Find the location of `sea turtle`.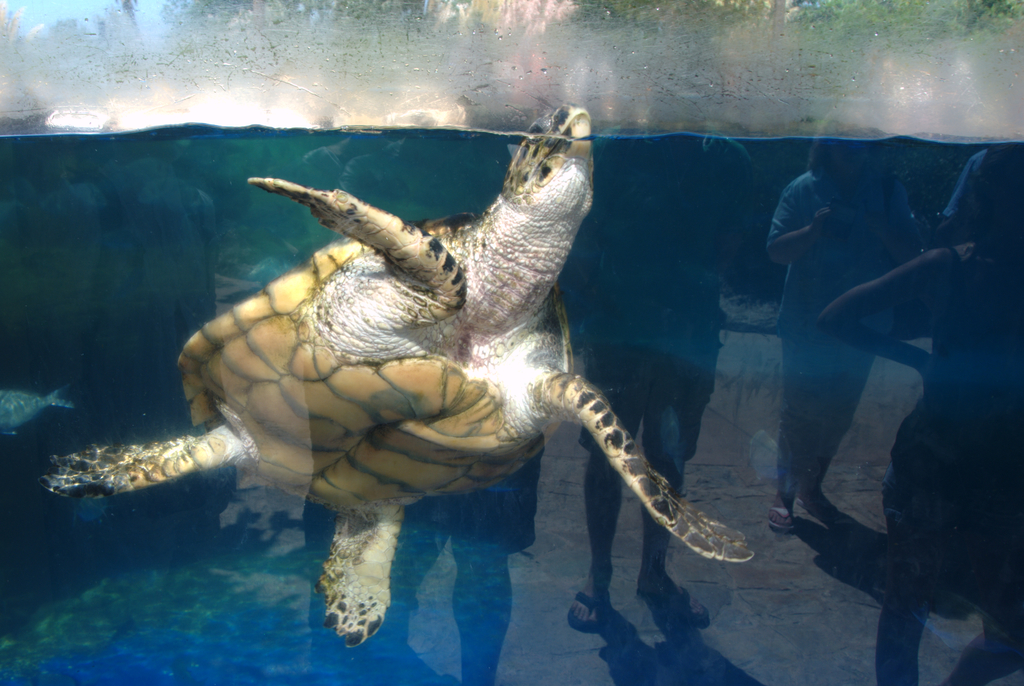
Location: [left=36, top=102, right=755, bottom=648].
